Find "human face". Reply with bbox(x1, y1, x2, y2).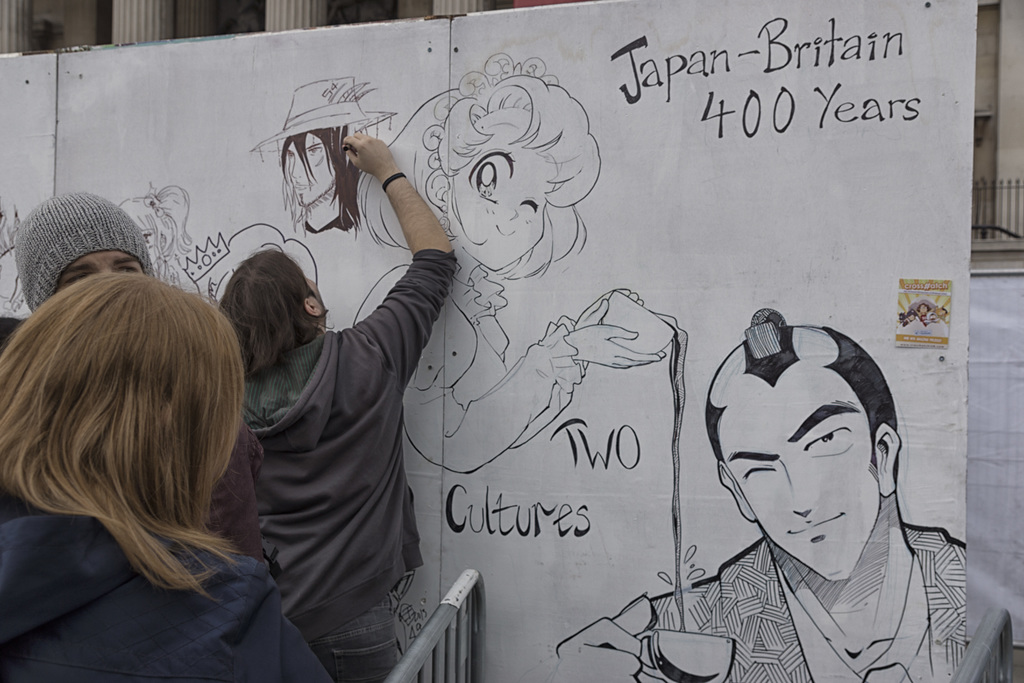
bbox(54, 249, 145, 295).
